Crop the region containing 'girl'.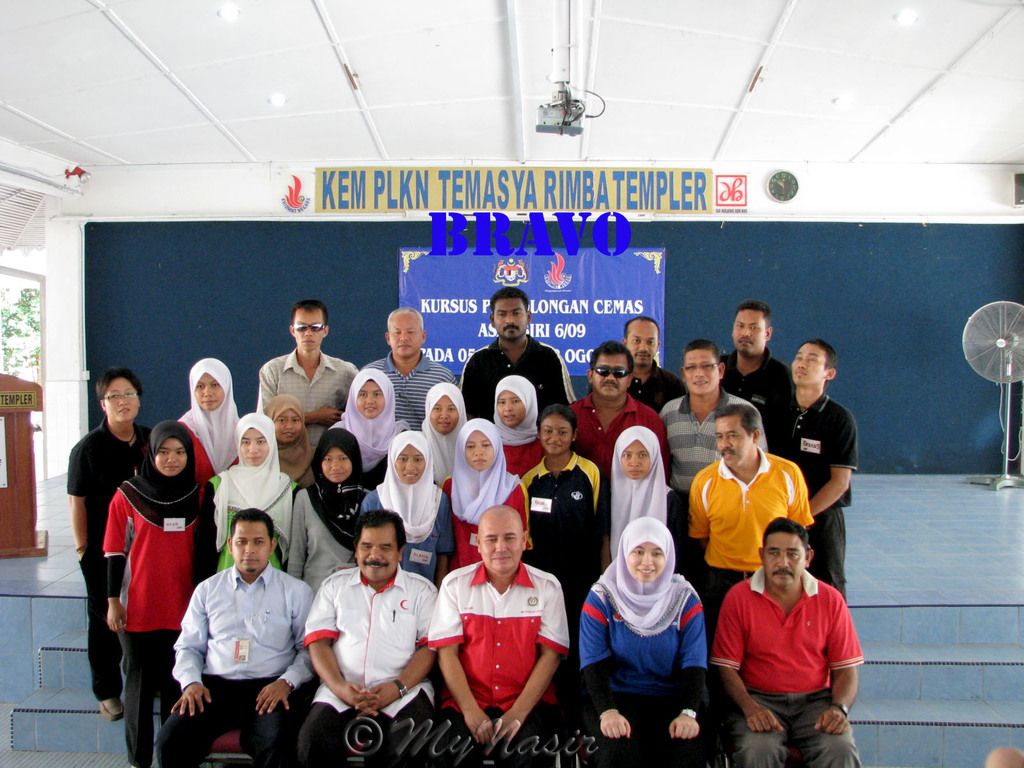
Crop region: bbox=[530, 400, 607, 701].
